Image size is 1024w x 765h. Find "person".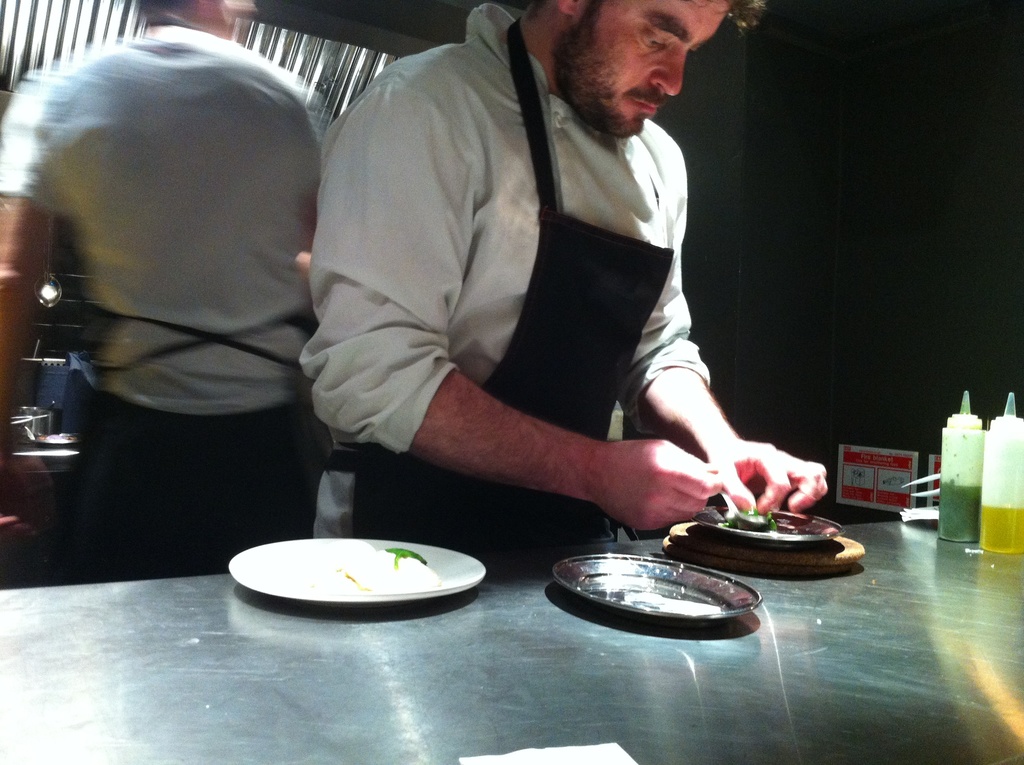
x1=304 y1=0 x2=829 y2=536.
